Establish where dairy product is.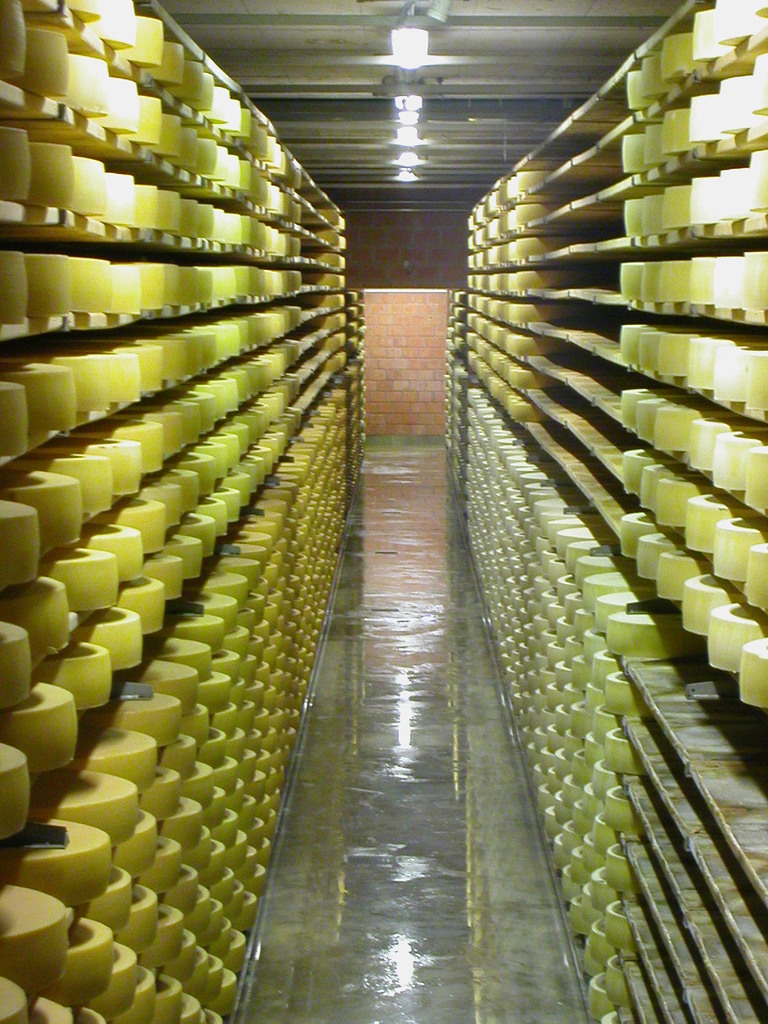
Established at [0, 244, 36, 328].
